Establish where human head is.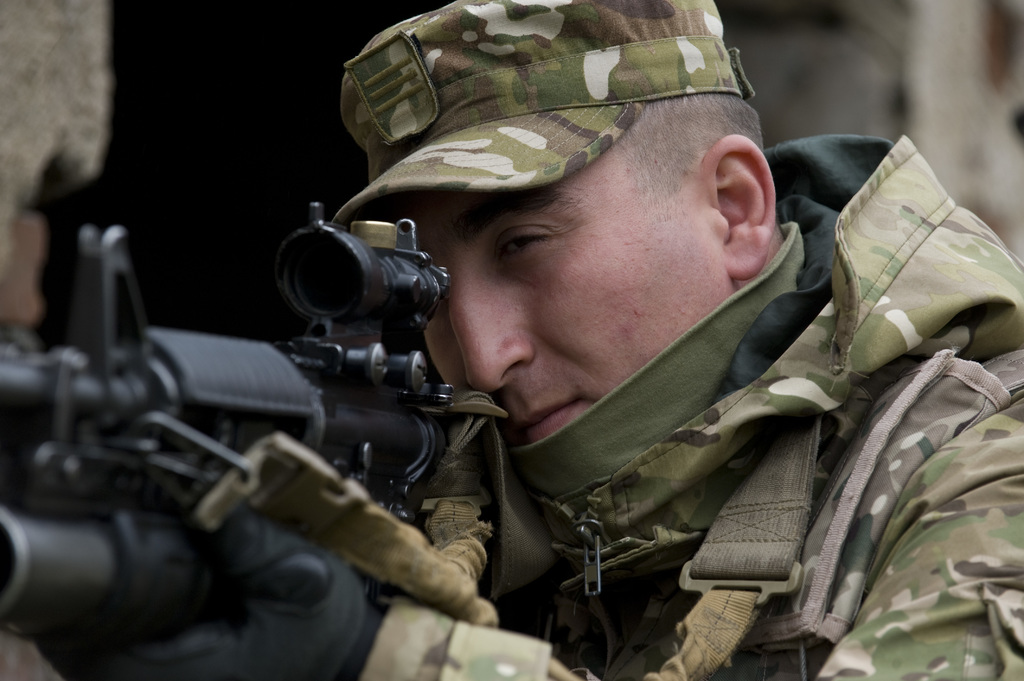
Established at 340 0 774 485.
